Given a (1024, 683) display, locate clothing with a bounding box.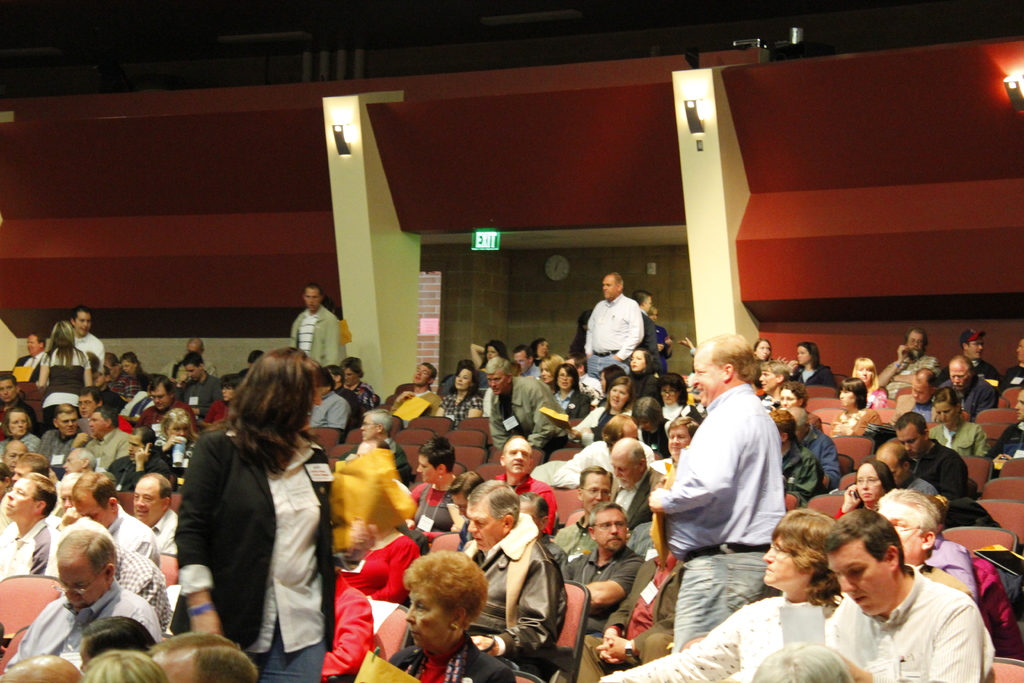
Located: bbox=(787, 445, 819, 515).
